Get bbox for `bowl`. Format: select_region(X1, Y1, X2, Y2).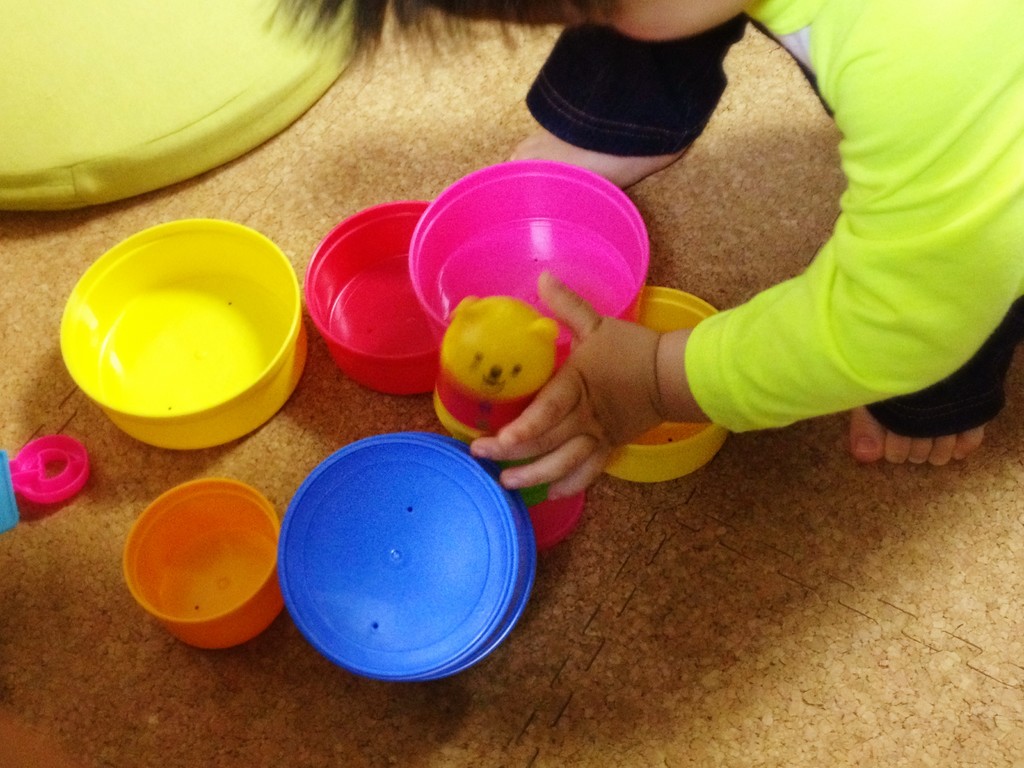
select_region(116, 479, 283, 651).
